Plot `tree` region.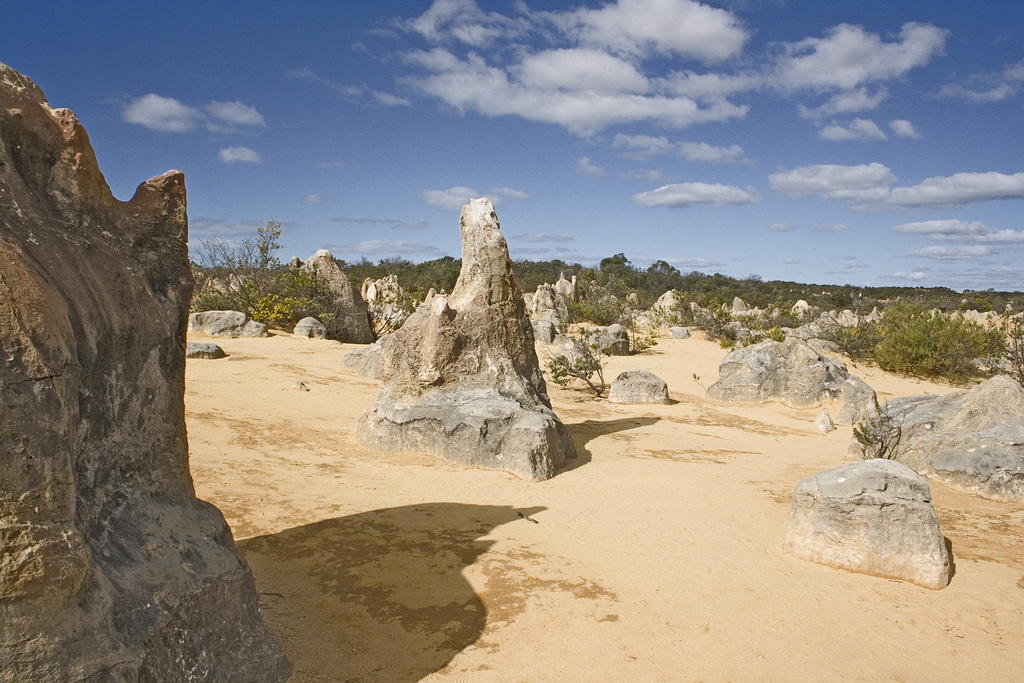
Plotted at [853,390,915,465].
